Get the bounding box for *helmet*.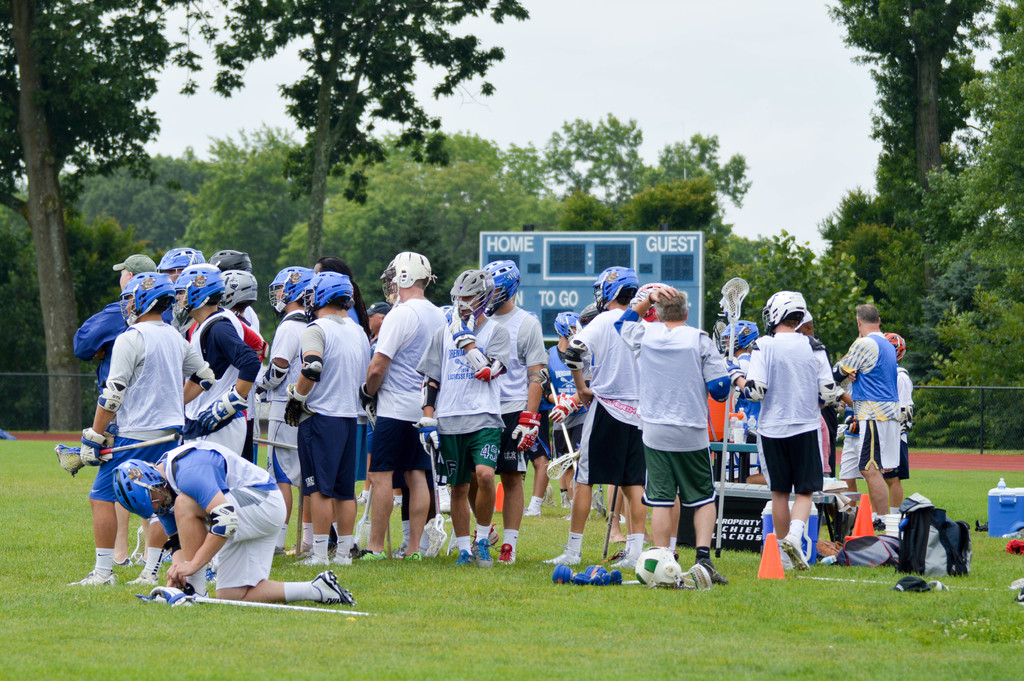
126, 265, 172, 318.
